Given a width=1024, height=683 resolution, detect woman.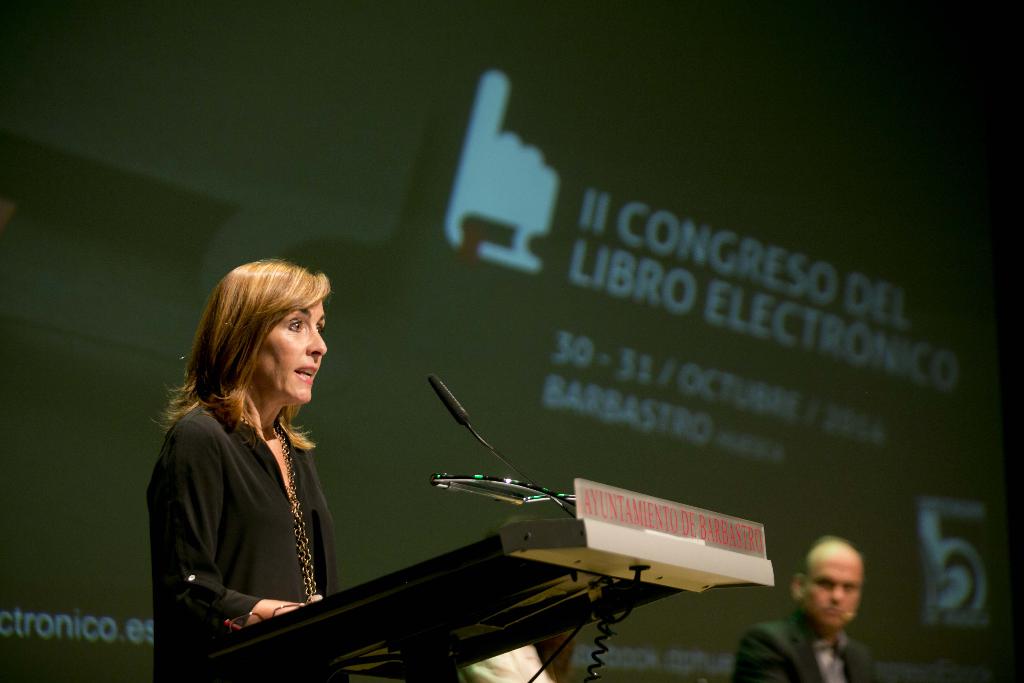
pyautogui.locateOnScreen(144, 256, 372, 668).
